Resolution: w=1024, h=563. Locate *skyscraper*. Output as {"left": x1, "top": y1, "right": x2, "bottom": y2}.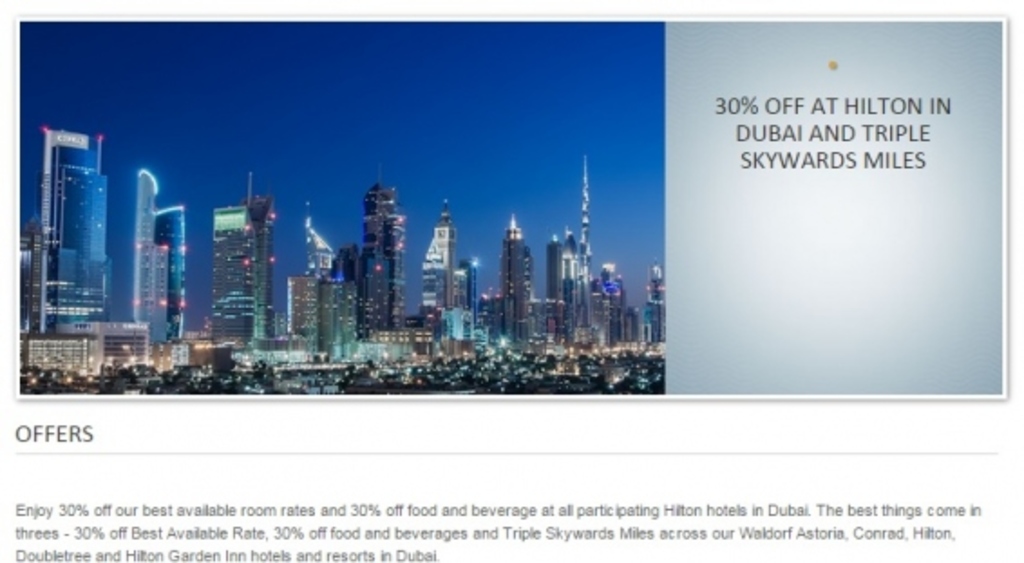
{"left": 420, "top": 196, "right": 460, "bottom": 346}.
